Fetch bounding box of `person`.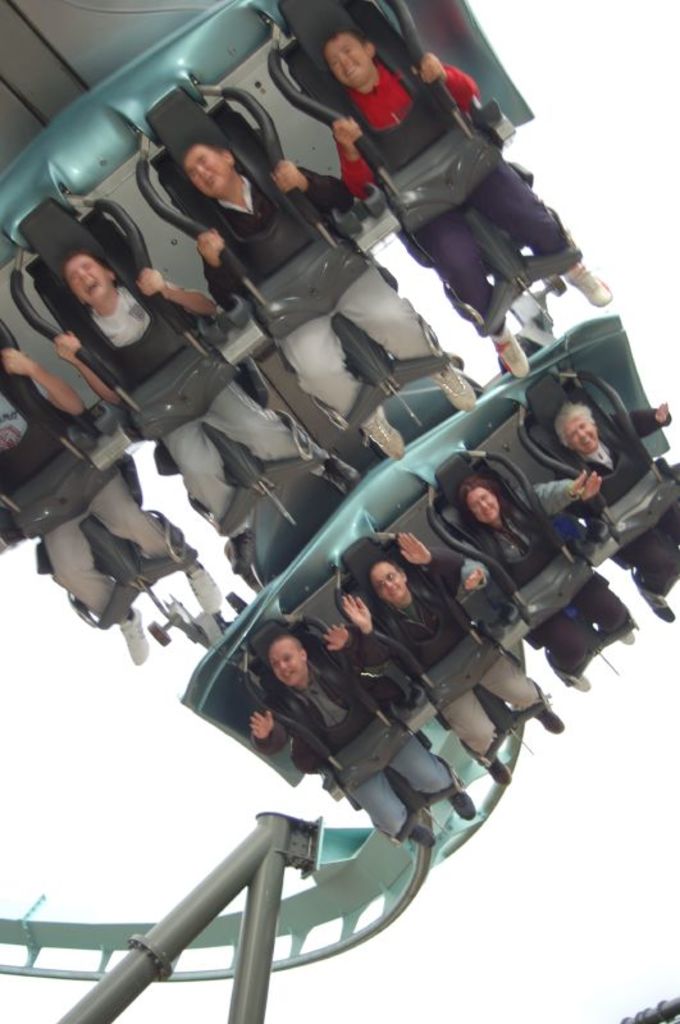
Bbox: select_region(242, 622, 484, 846).
